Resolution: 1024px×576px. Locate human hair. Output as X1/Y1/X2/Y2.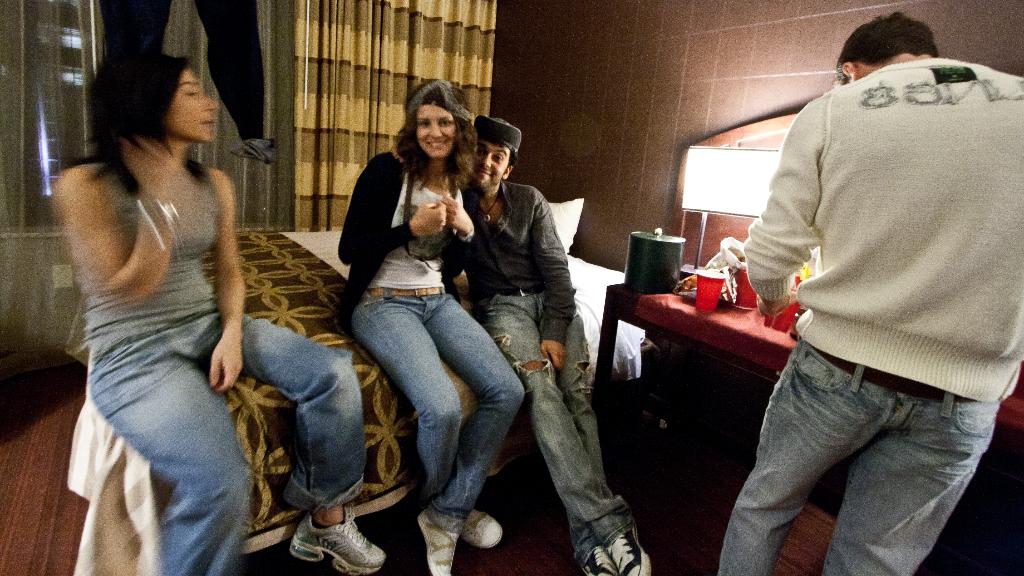
479/133/522/174.
